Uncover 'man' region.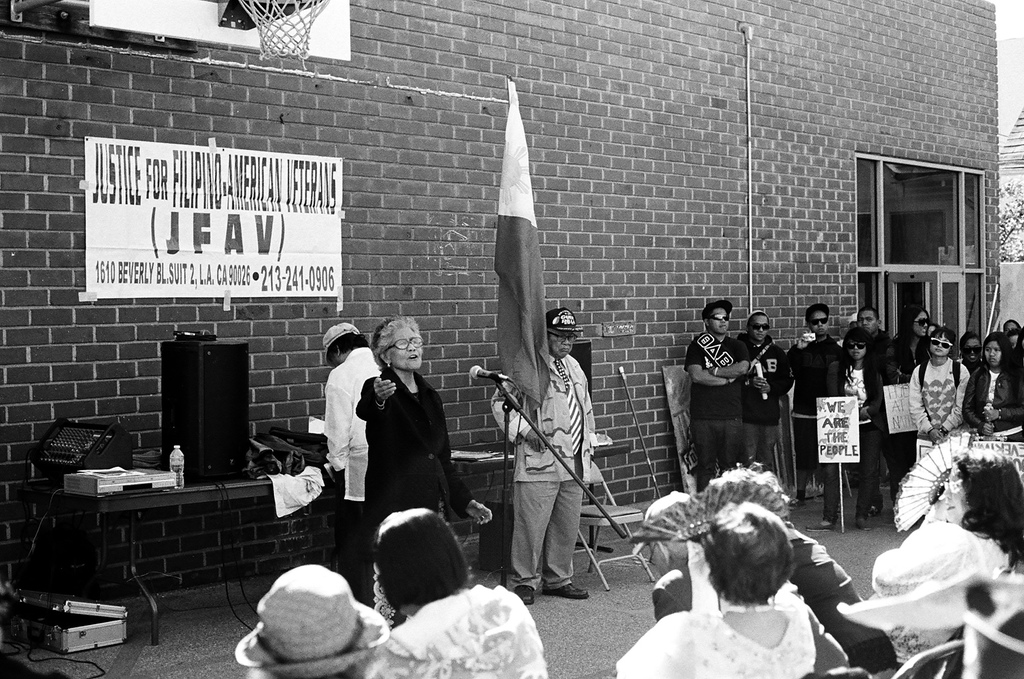
Uncovered: (x1=847, y1=306, x2=897, y2=394).
